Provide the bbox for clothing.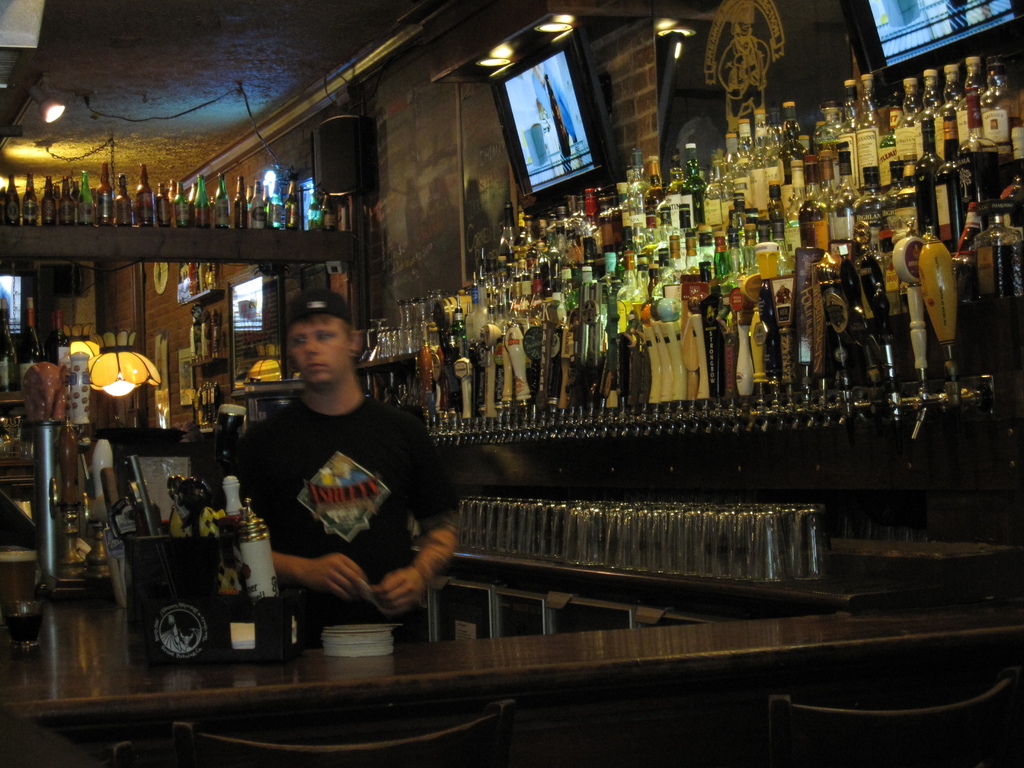
x1=221 y1=384 x2=476 y2=643.
